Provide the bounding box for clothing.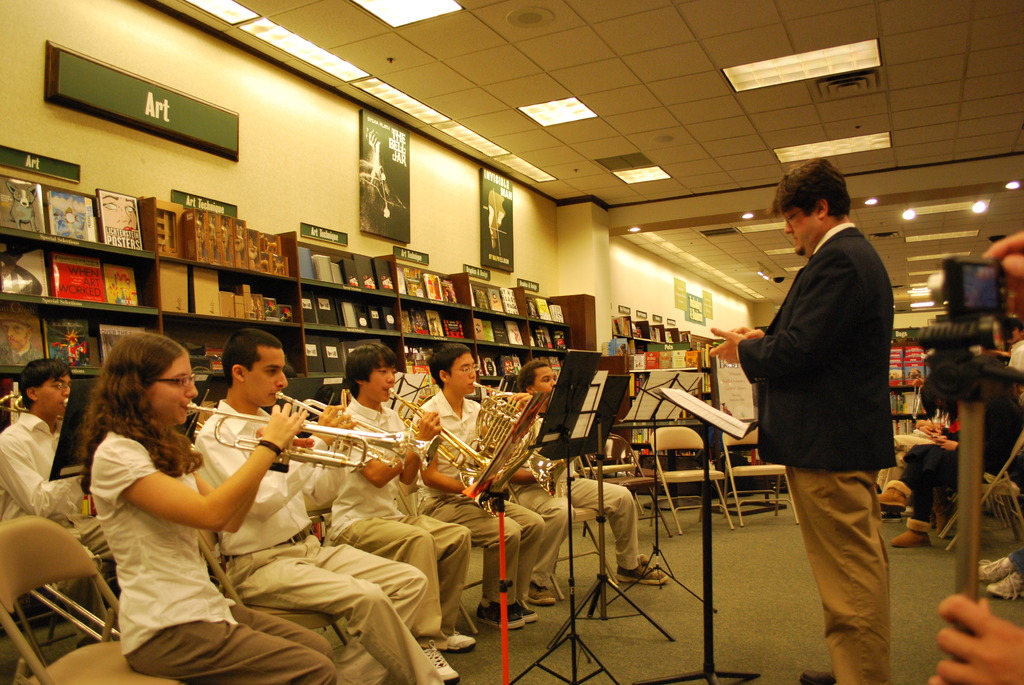
left=906, top=392, right=1022, bottom=531.
